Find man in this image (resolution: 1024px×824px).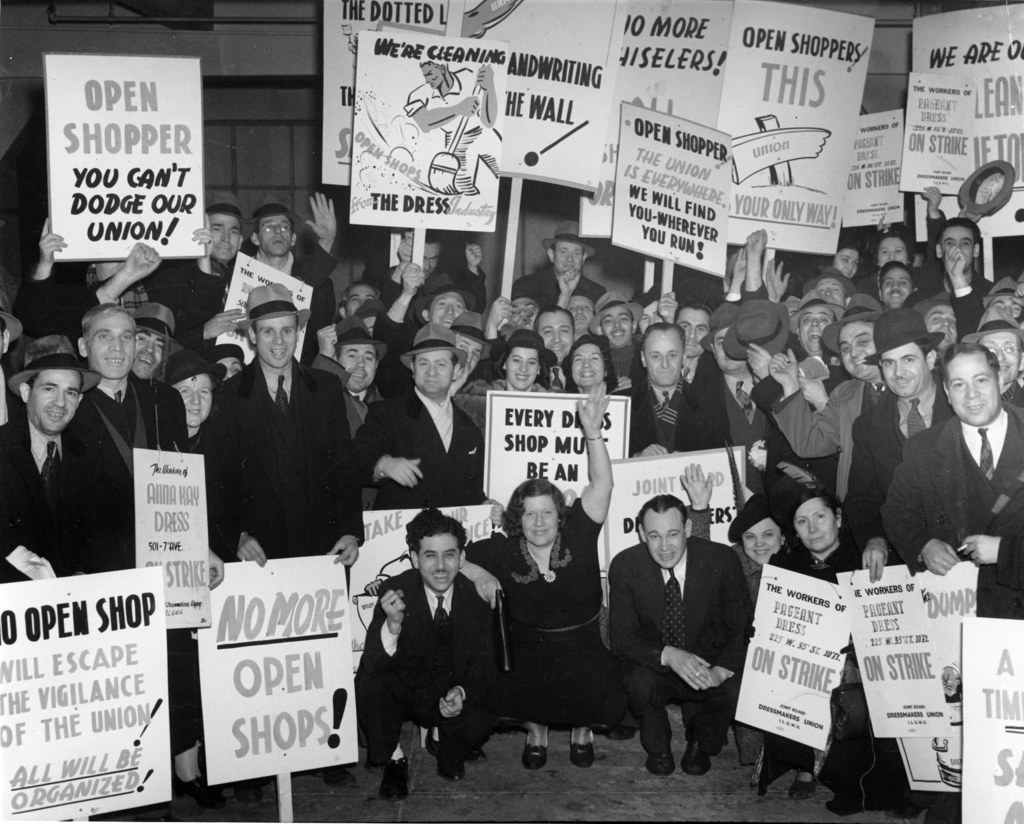
55 234 189 454.
